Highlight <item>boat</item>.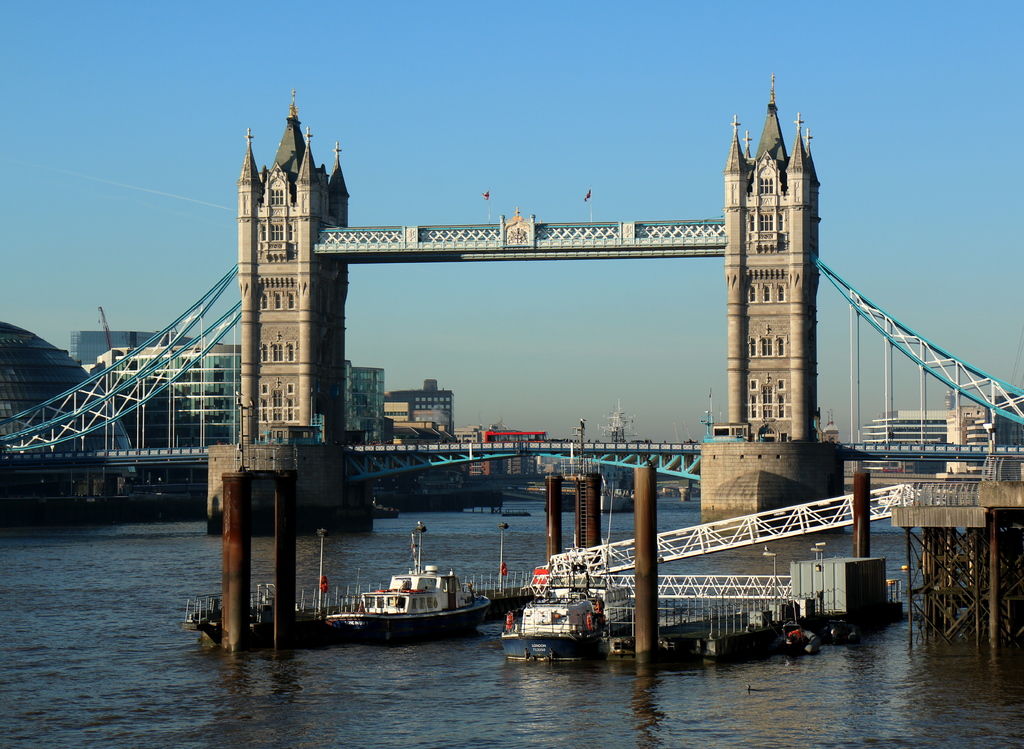
Highlighted region: region(222, 529, 512, 653).
